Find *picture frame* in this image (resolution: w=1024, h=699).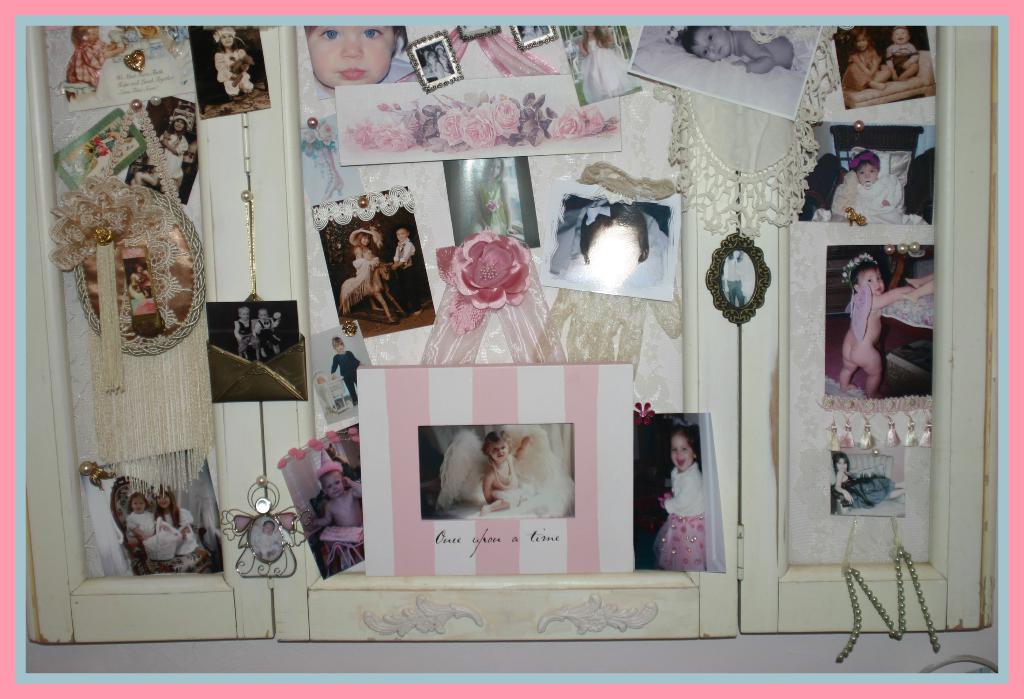
Rect(362, 360, 630, 580).
